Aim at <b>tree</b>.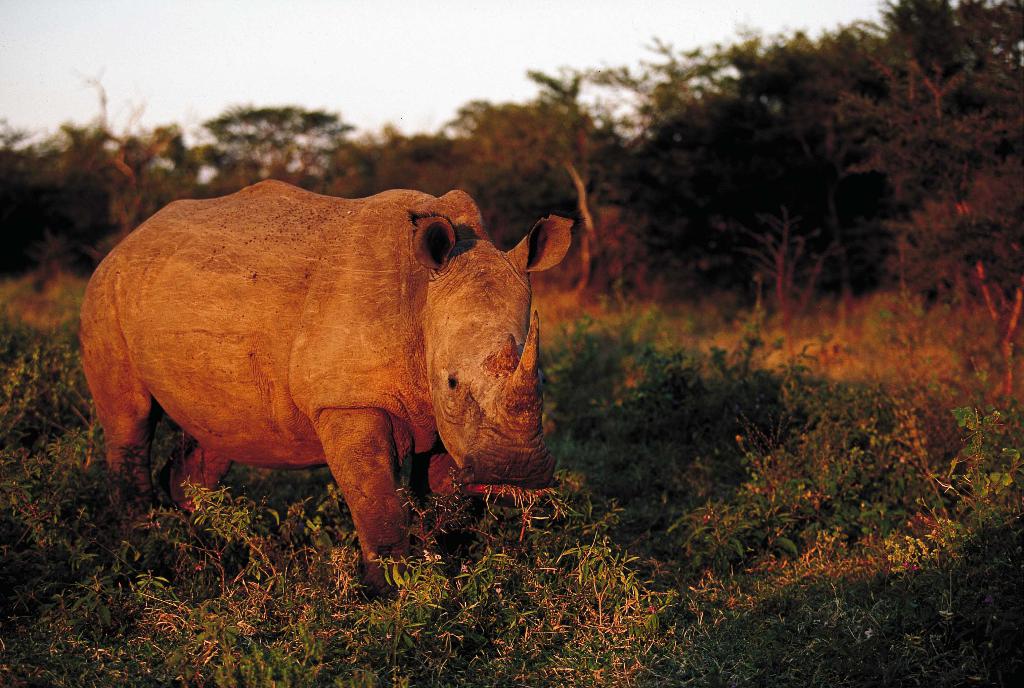
Aimed at Rect(609, 0, 986, 349).
